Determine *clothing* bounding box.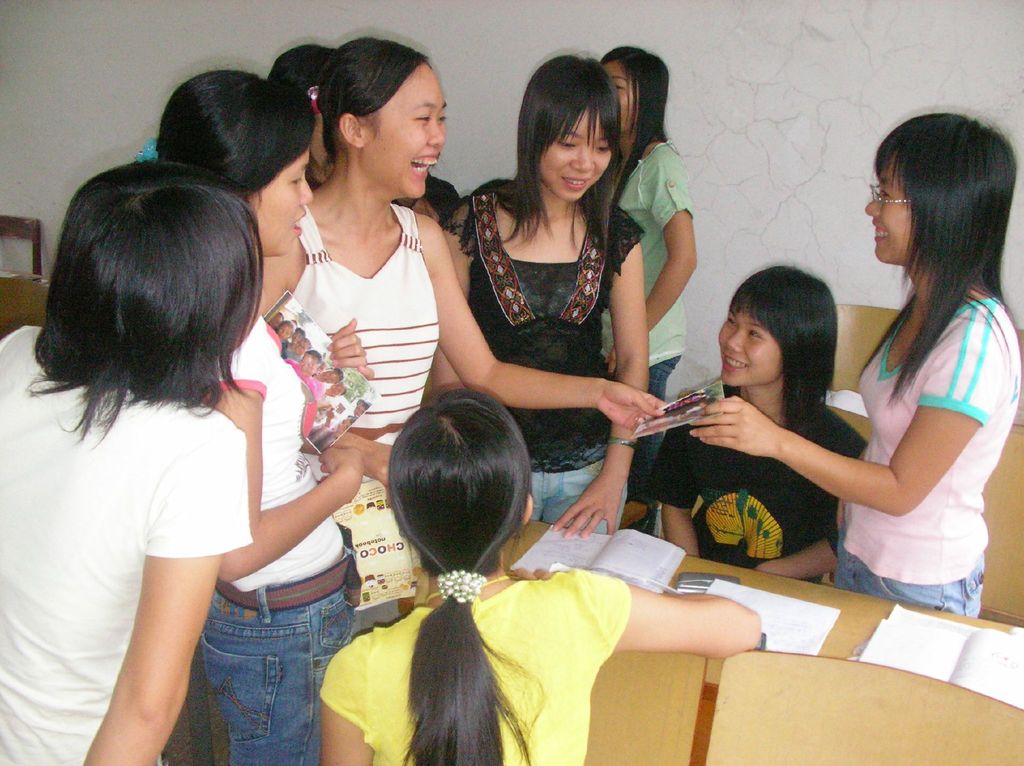
Determined: select_region(620, 139, 695, 542).
